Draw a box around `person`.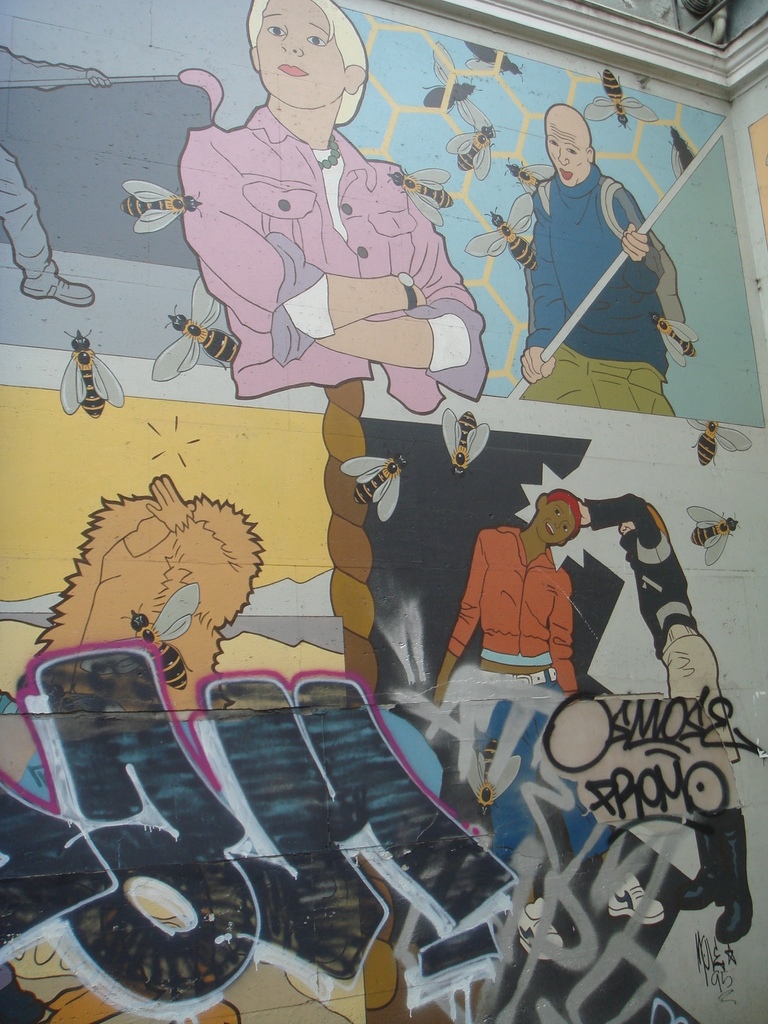
[173,0,484,405].
